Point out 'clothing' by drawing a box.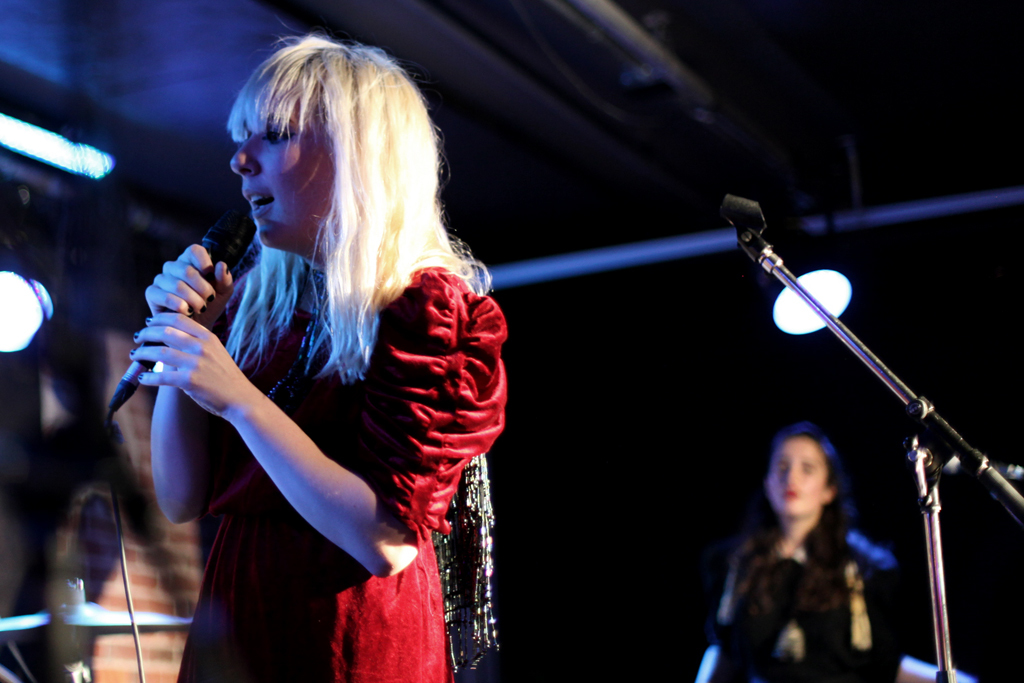
698,522,907,682.
